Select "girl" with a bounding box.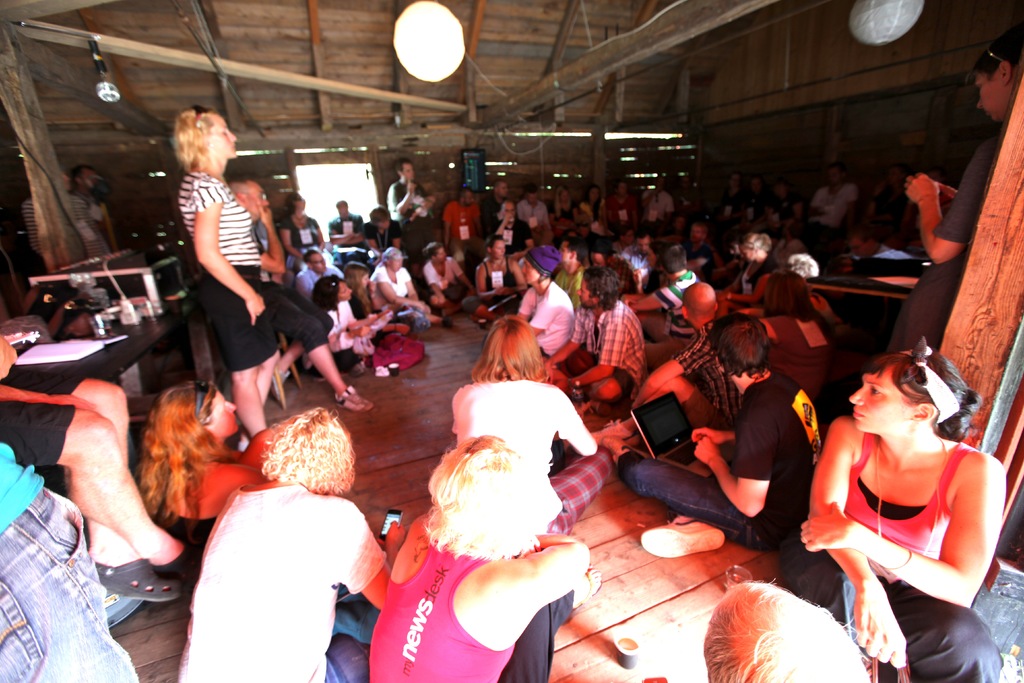
x1=376, y1=243, x2=441, y2=332.
